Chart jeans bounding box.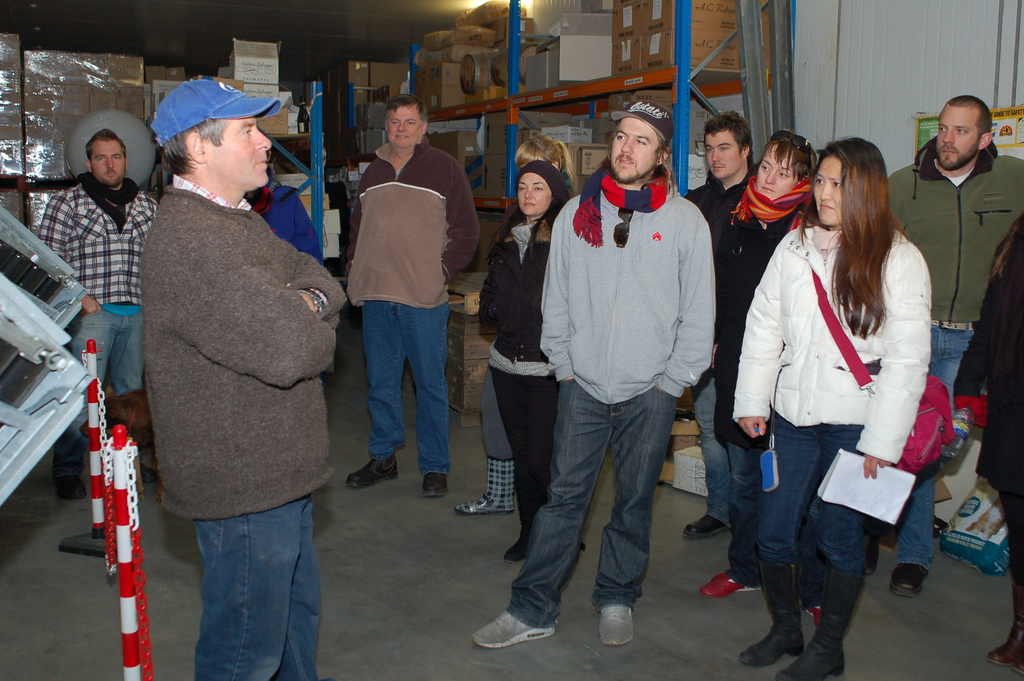
Charted: <box>757,410,863,571</box>.
